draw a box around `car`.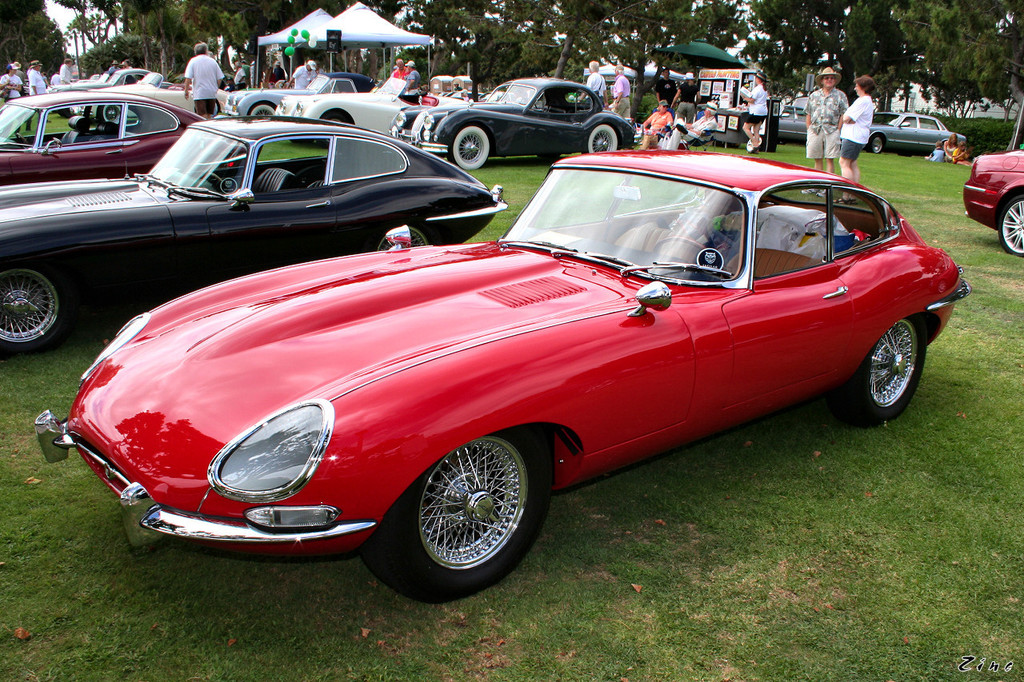
[0,93,255,182].
